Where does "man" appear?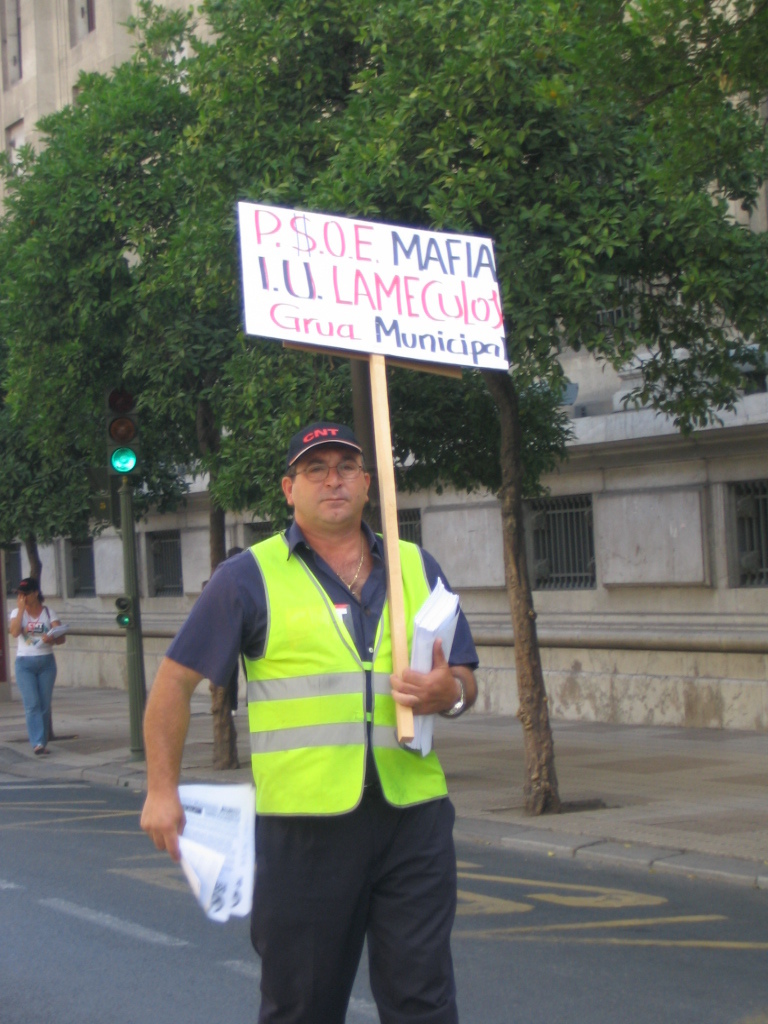
Appears at {"left": 156, "top": 416, "right": 496, "bottom": 1007}.
